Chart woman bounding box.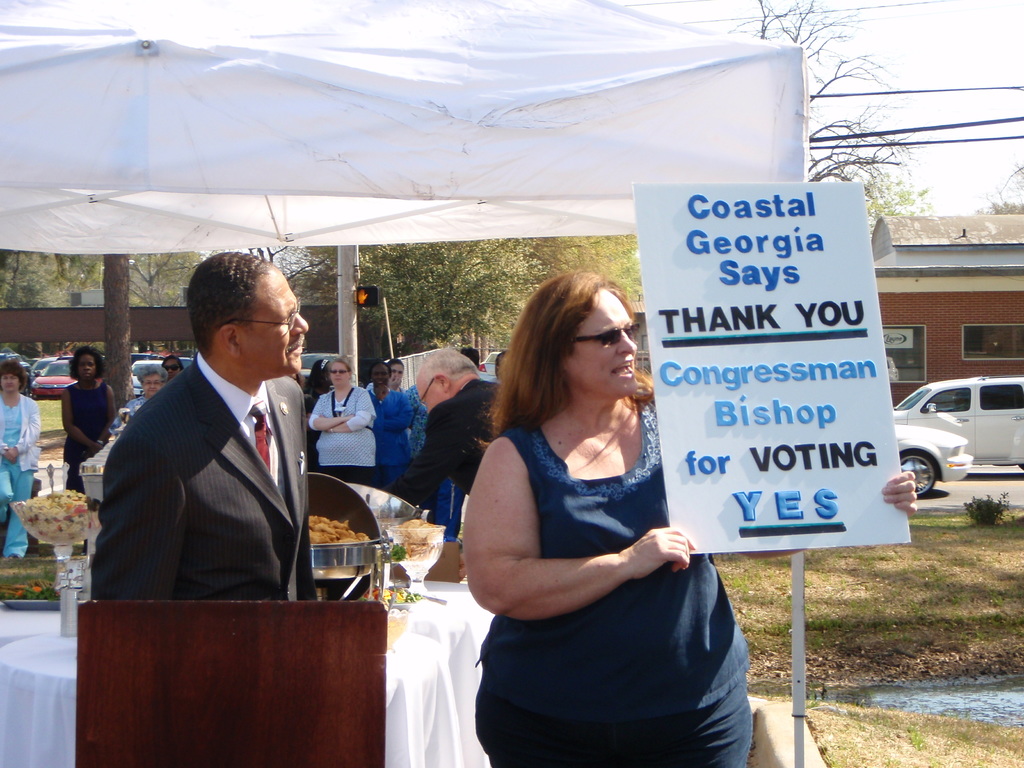
Charted: <box>125,362,174,420</box>.
